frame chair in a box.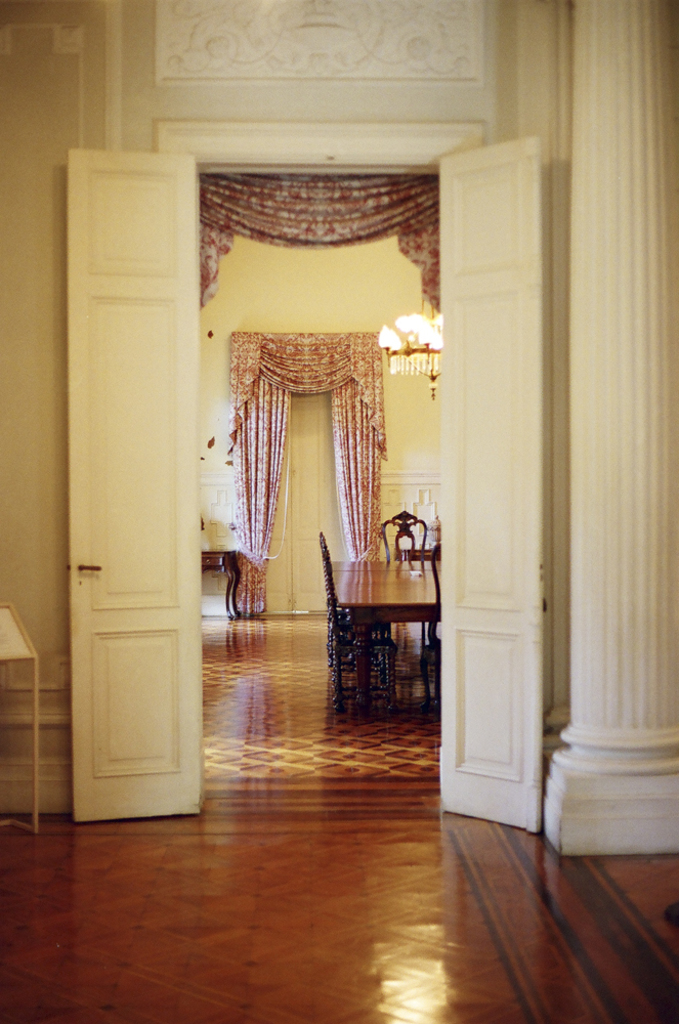
BBox(373, 506, 424, 559).
